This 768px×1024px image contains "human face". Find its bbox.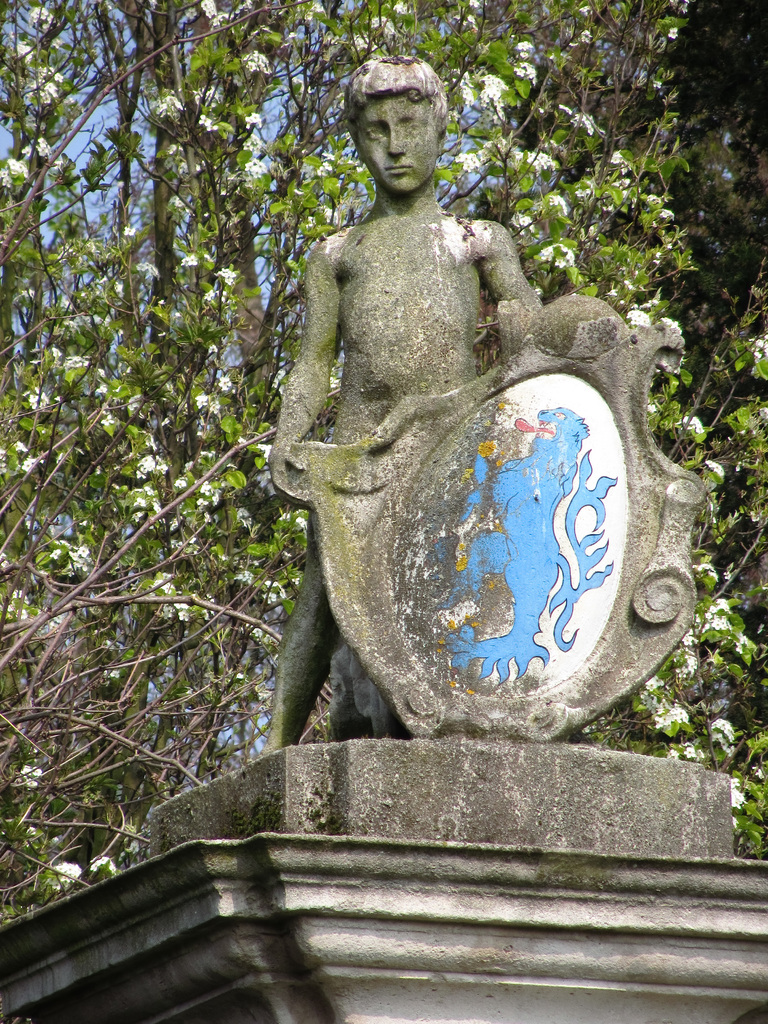
353:86:442:202.
